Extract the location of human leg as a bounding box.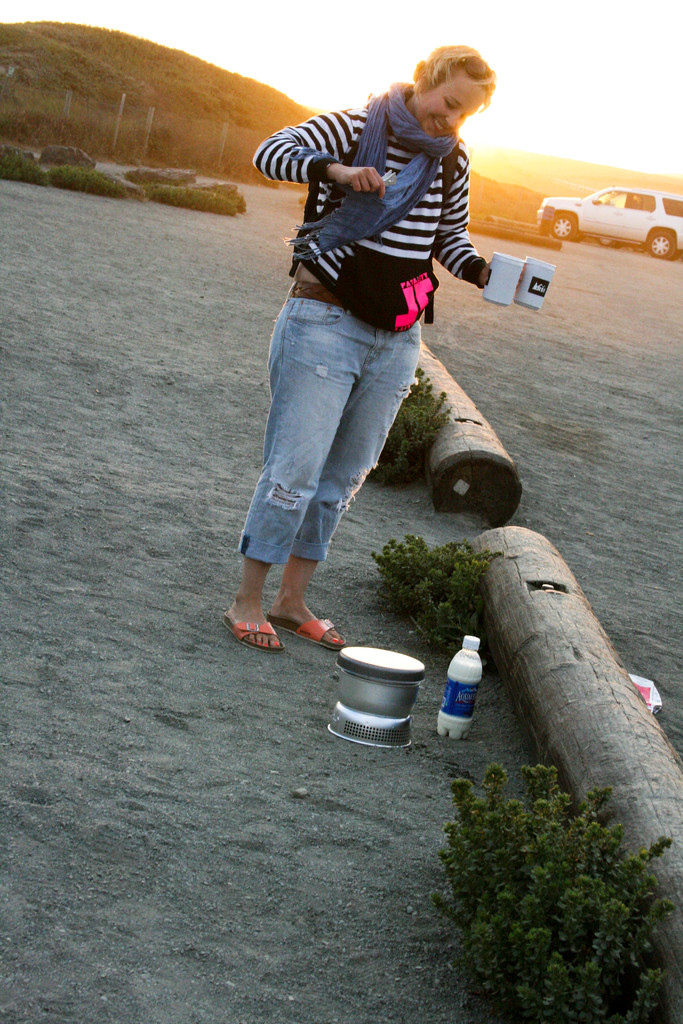
crop(267, 335, 421, 640).
